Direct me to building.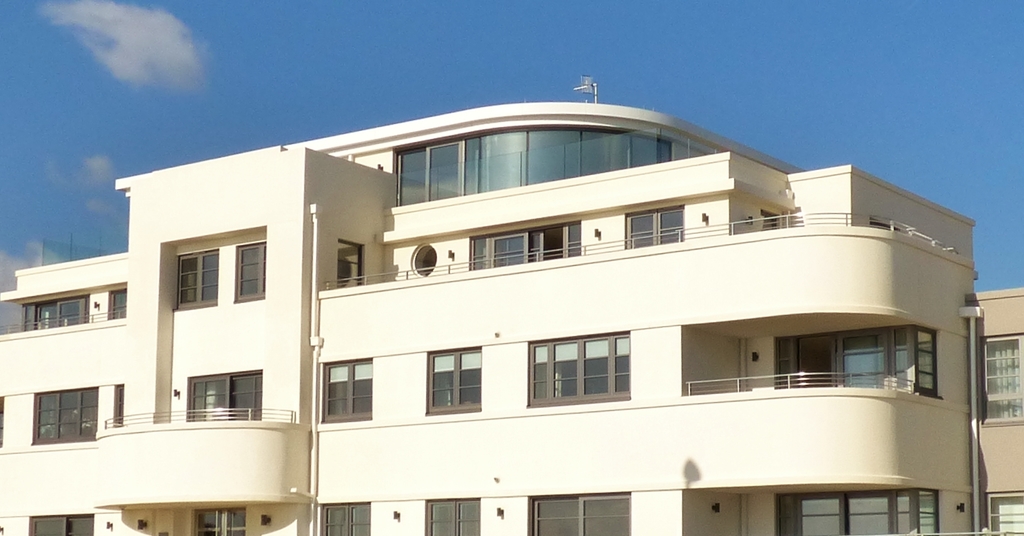
Direction: locate(979, 285, 1023, 535).
